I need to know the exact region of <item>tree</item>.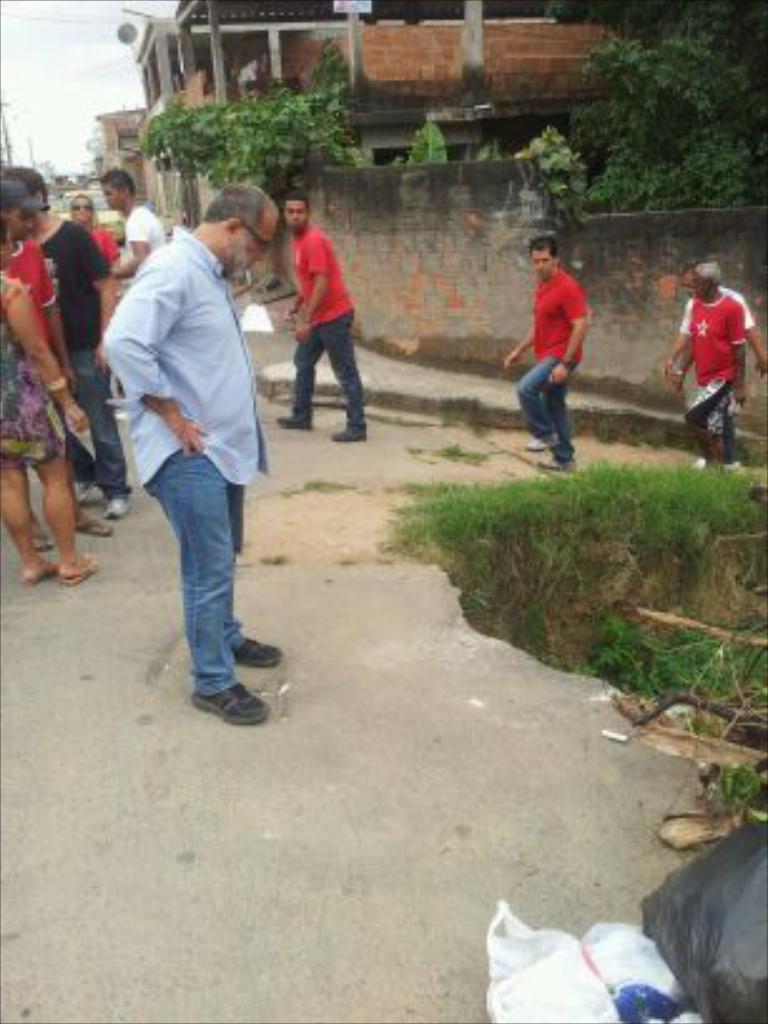
Region: detection(562, 0, 765, 216).
